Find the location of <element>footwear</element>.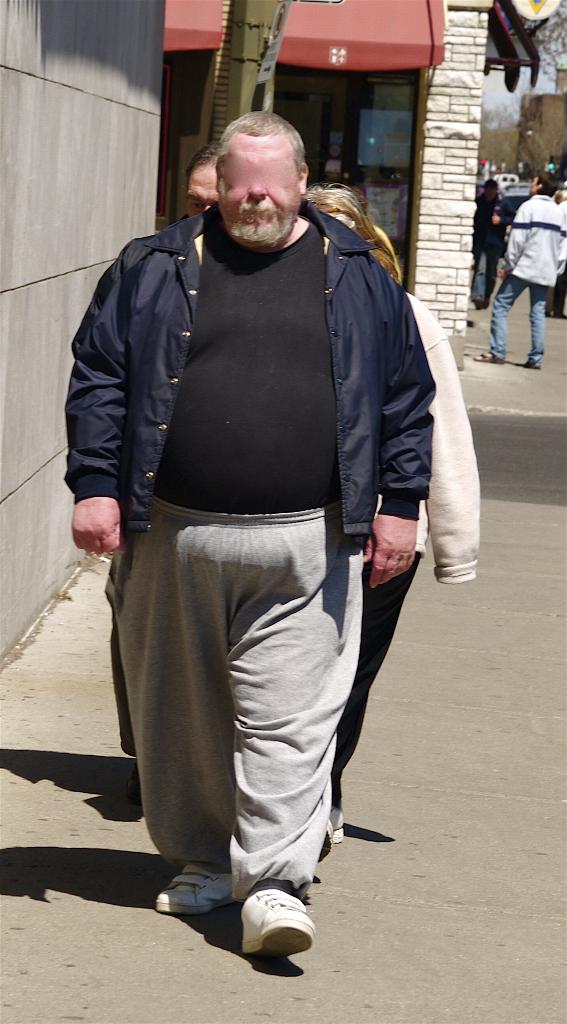
Location: box=[523, 359, 540, 367].
